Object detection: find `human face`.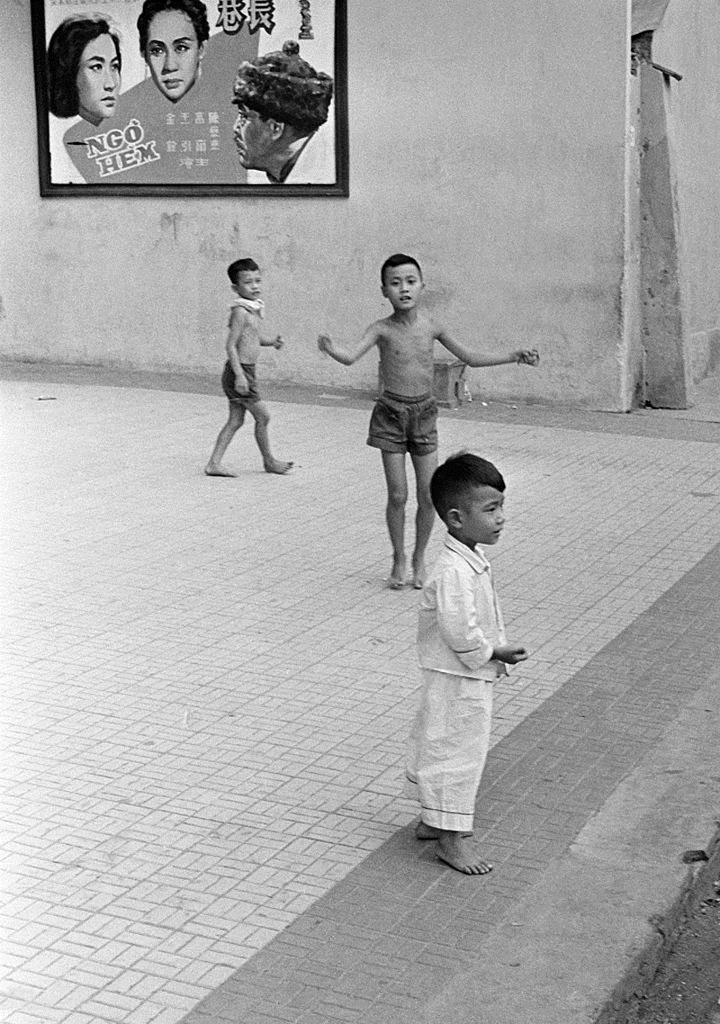
(x1=222, y1=103, x2=268, y2=166).
